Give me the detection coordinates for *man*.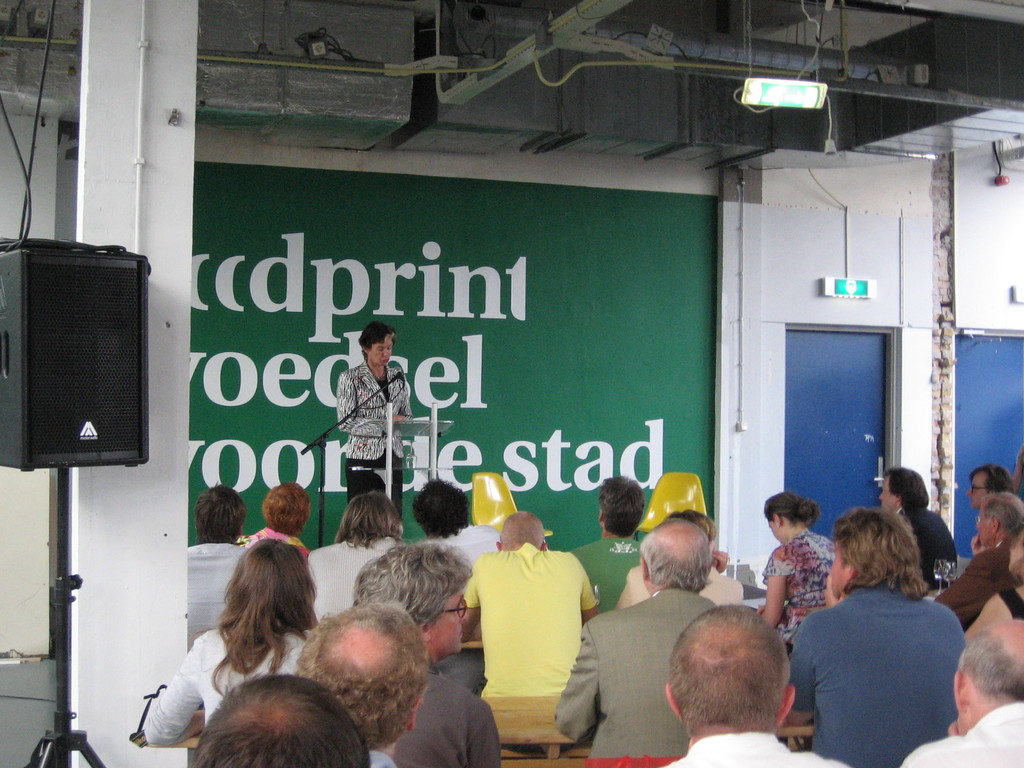
{"x1": 184, "y1": 484, "x2": 271, "y2": 641}.
